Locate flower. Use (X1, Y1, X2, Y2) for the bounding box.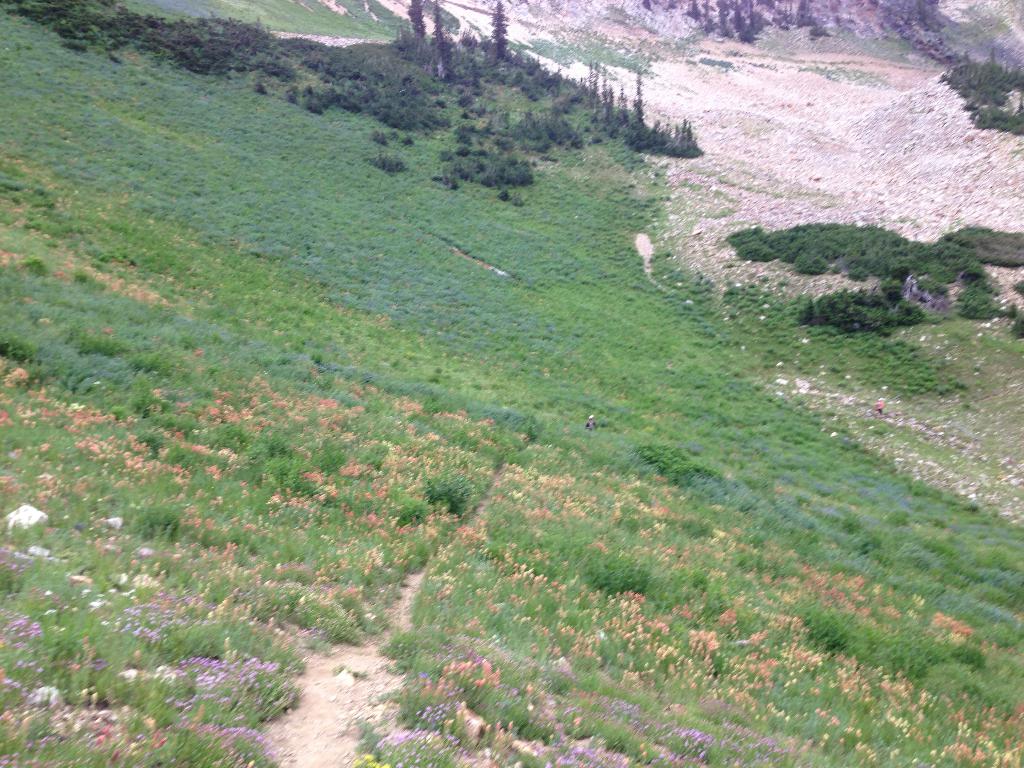
(132, 570, 152, 592).
